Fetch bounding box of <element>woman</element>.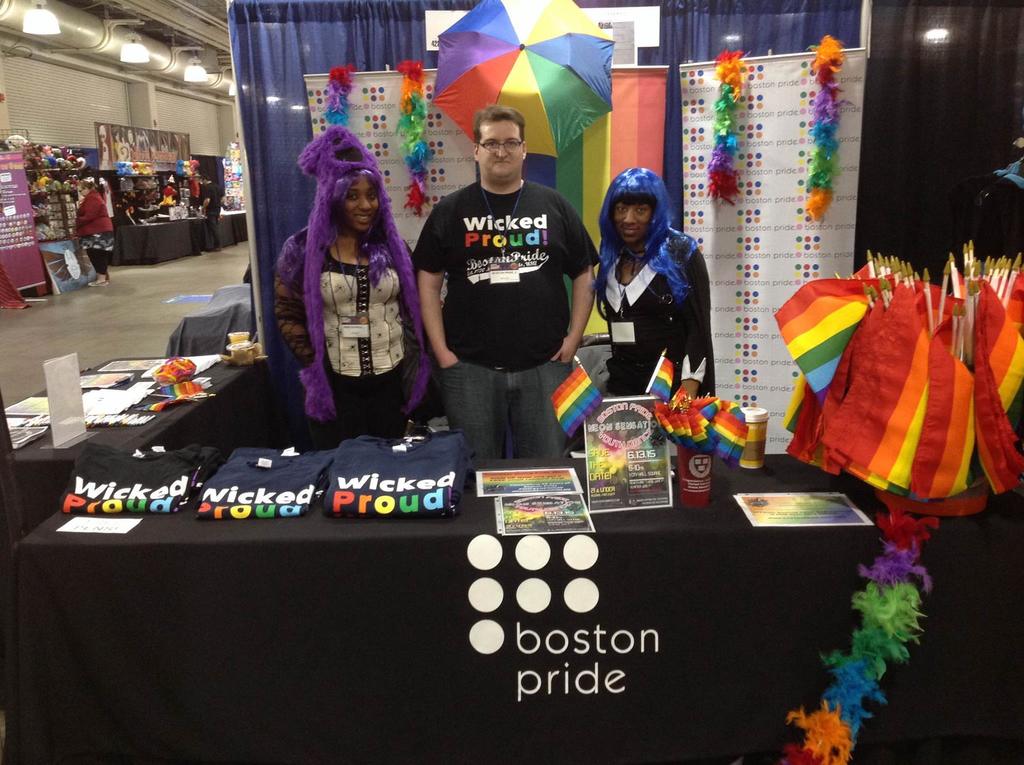
Bbox: [589, 169, 724, 420].
